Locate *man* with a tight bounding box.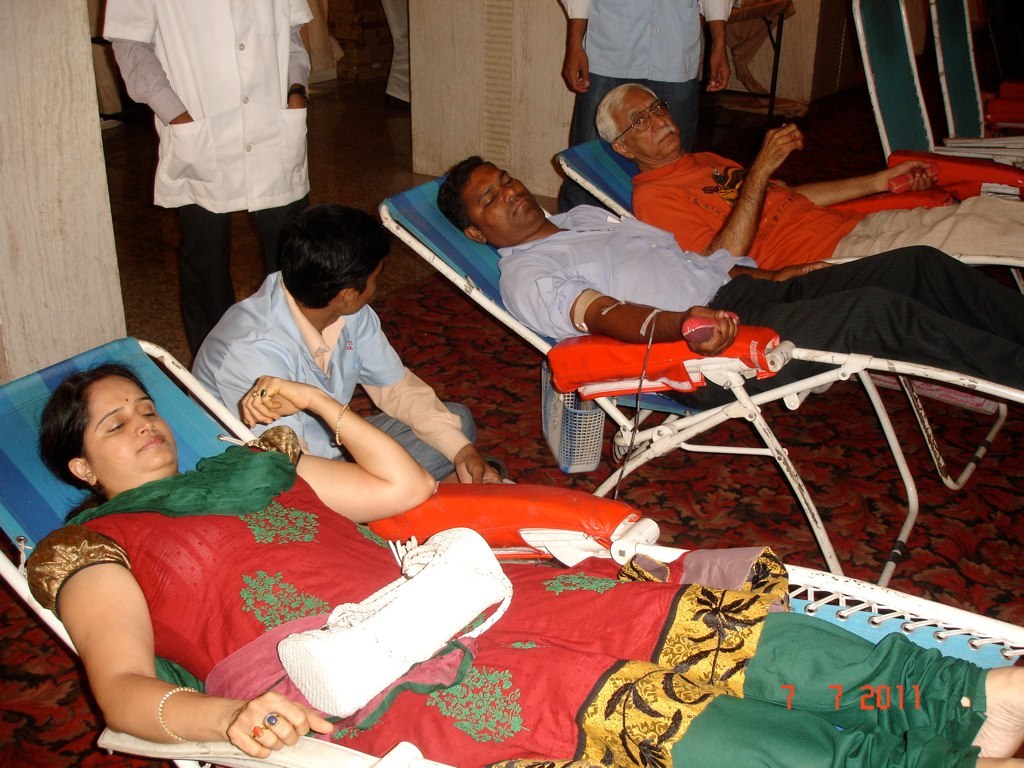
x1=437, y1=151, x2=1023, y2=396.
